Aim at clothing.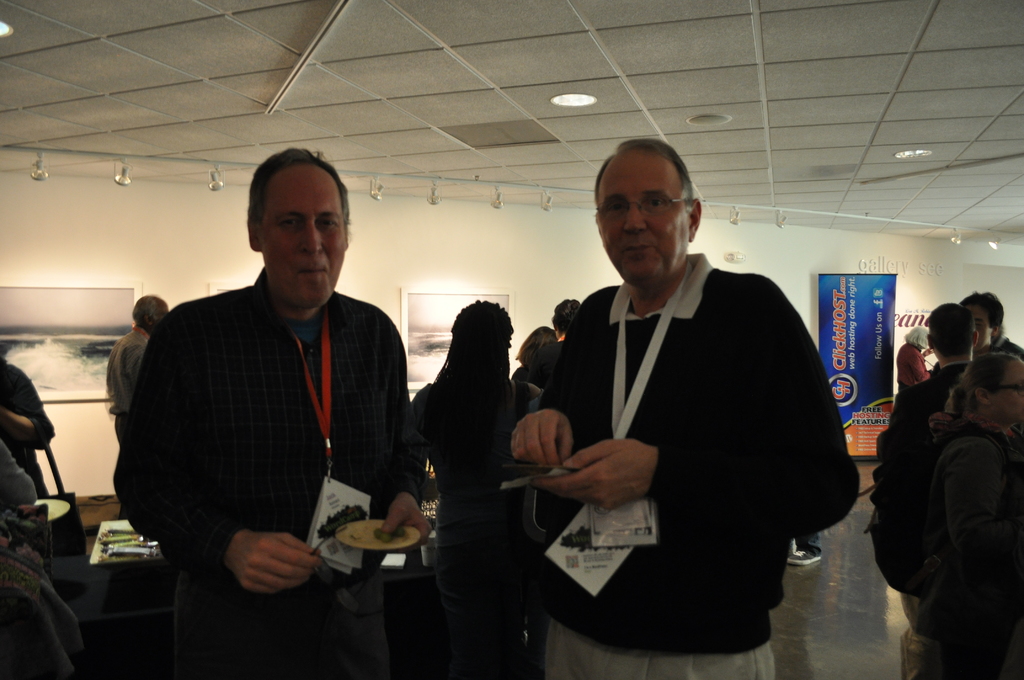
Aimed at <region>871, 362, 972, 621</region>.
